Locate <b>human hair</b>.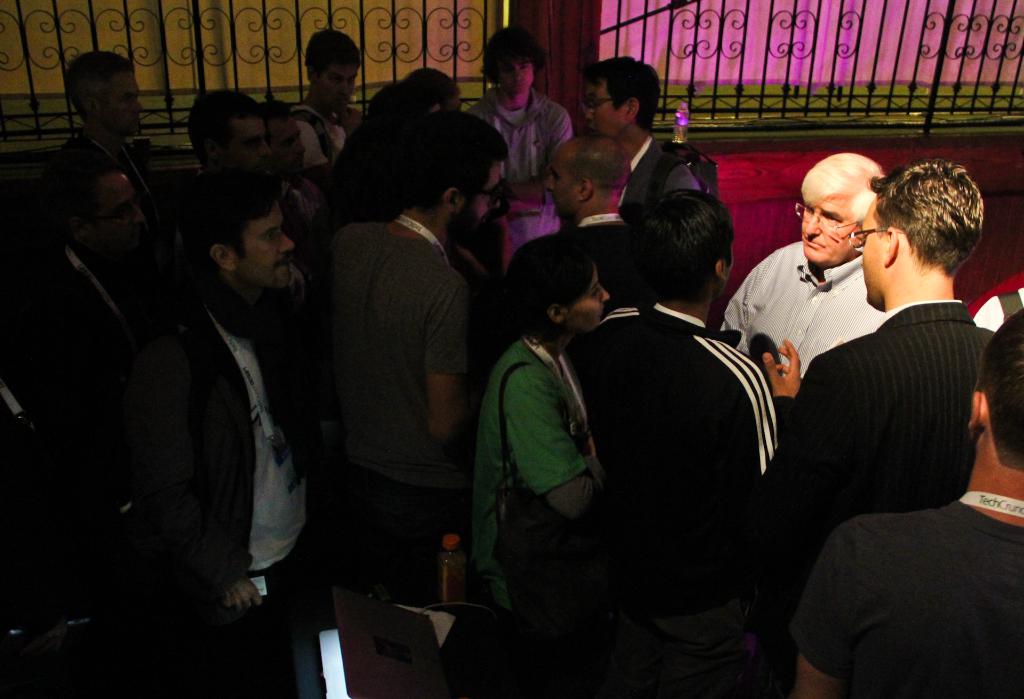
Bounding box: {"left": 366, "top": 80, "right": 420, "bottom": 134}.
